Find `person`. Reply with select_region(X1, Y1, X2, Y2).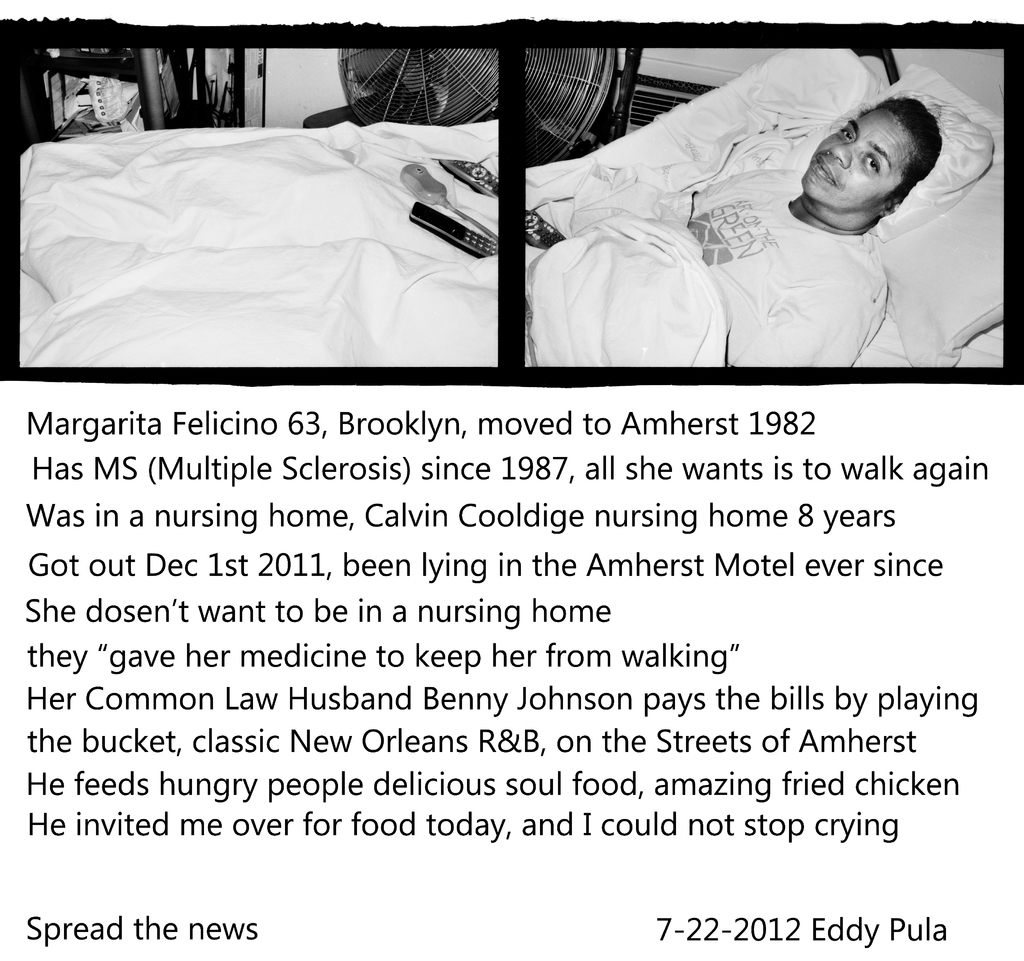
select_region(684, 95, 943, 368).
